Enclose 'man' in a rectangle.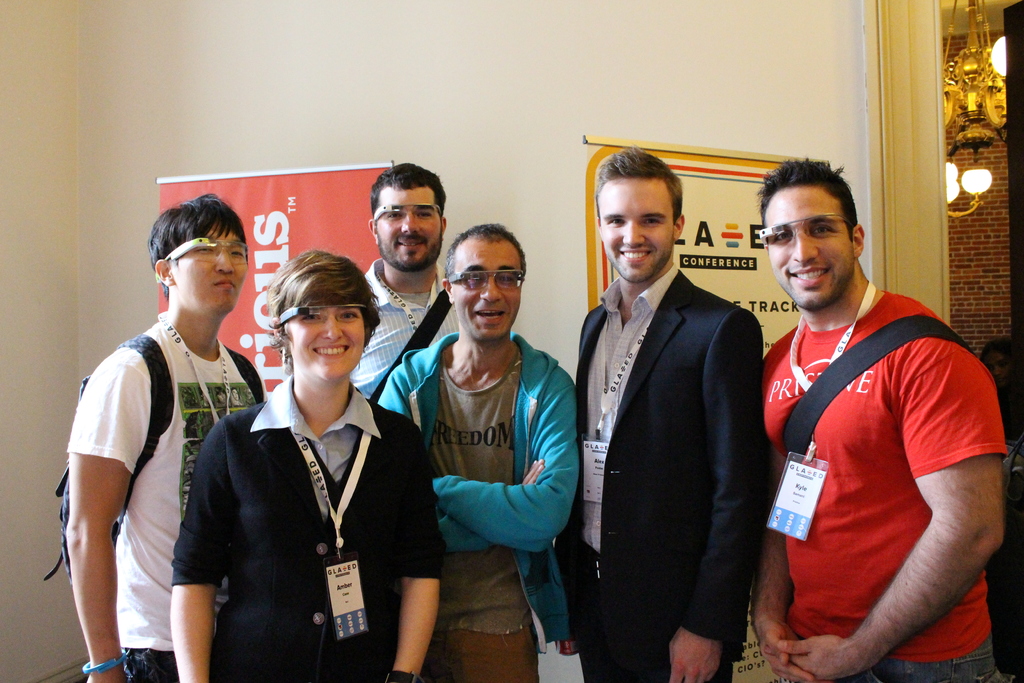
374, 222, 582, 682.
